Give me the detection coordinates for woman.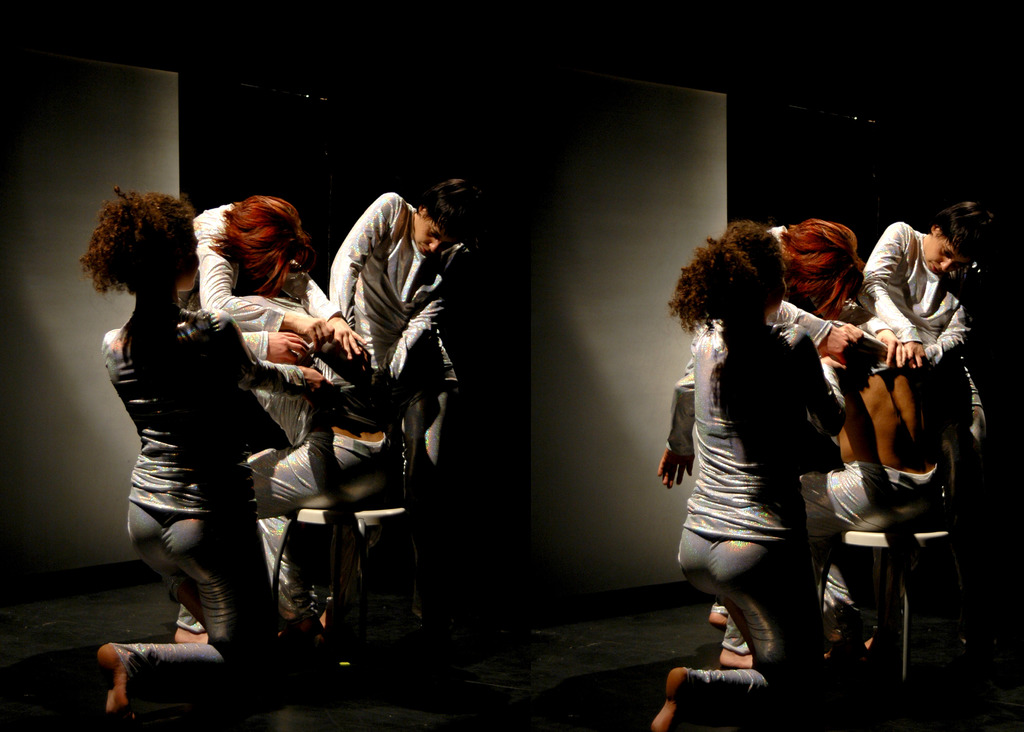
box(703, 219, 911, 672).
